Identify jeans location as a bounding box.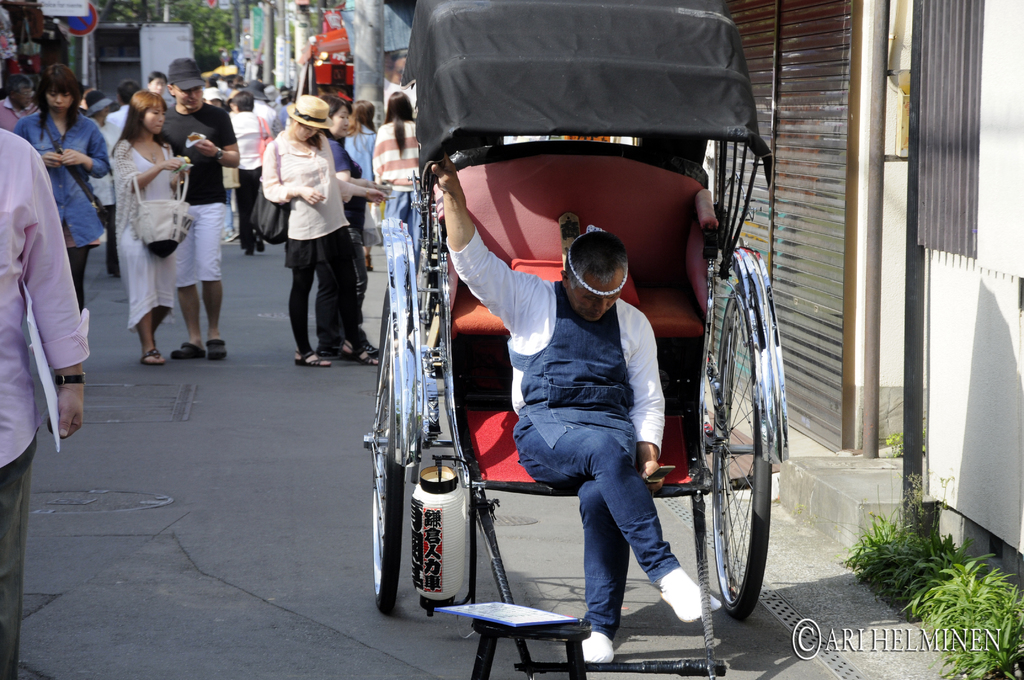
(298,238,355,355).
